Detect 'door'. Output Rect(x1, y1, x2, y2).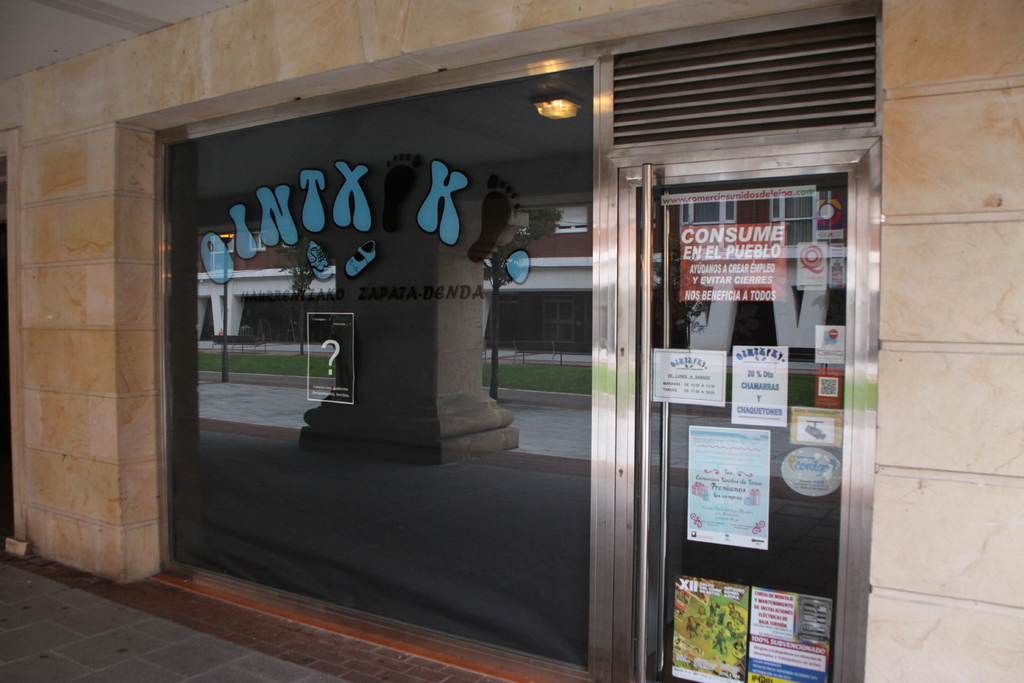
Rect(618, 147, 868, 682).
